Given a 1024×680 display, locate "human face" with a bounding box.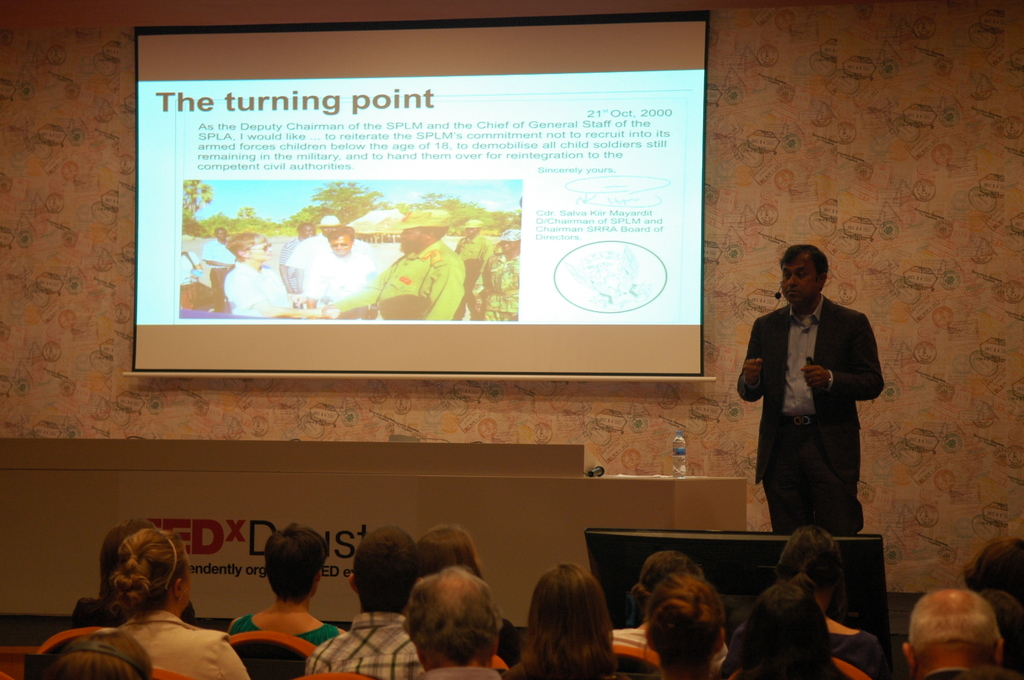
Located: [left=248, top=242, right=269, bottom=264].
